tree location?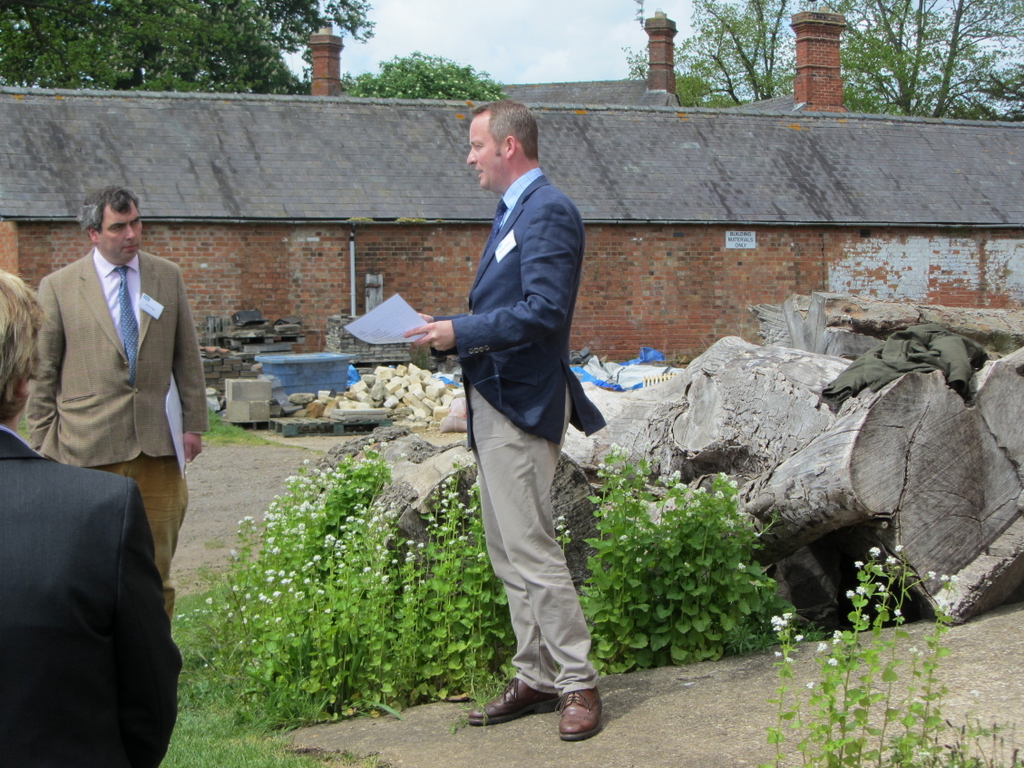
(left=0, top=0, right=378, bottom=92)
